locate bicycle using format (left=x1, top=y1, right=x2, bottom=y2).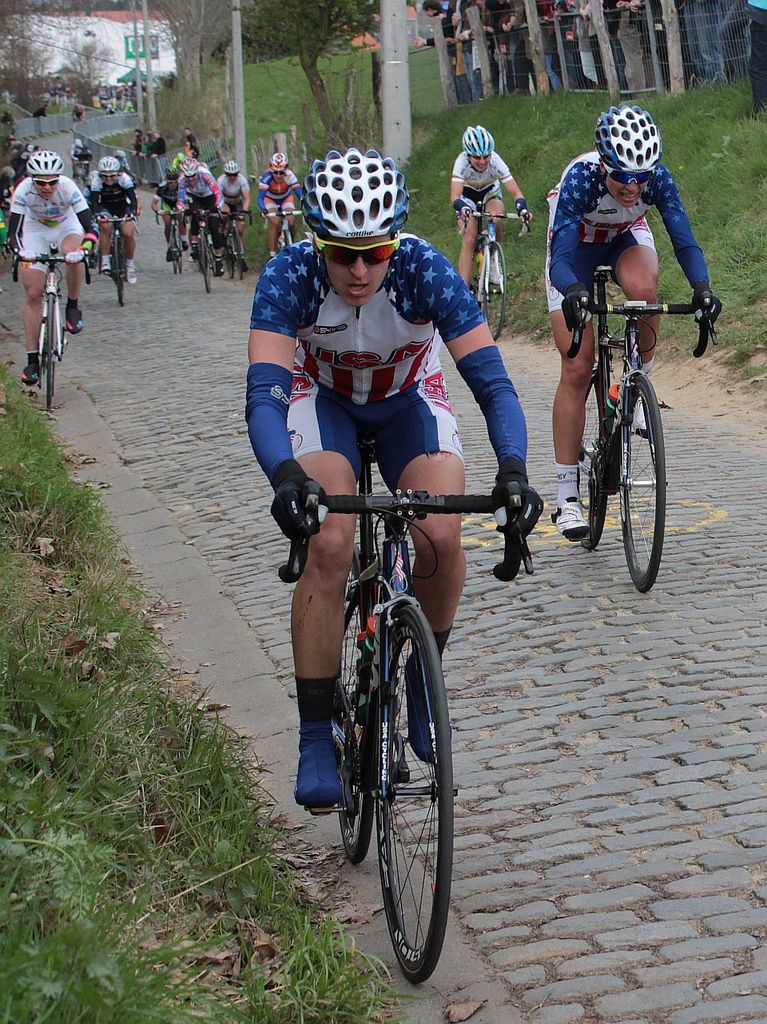
(left=284, top=402, right=515, bottom=985).
